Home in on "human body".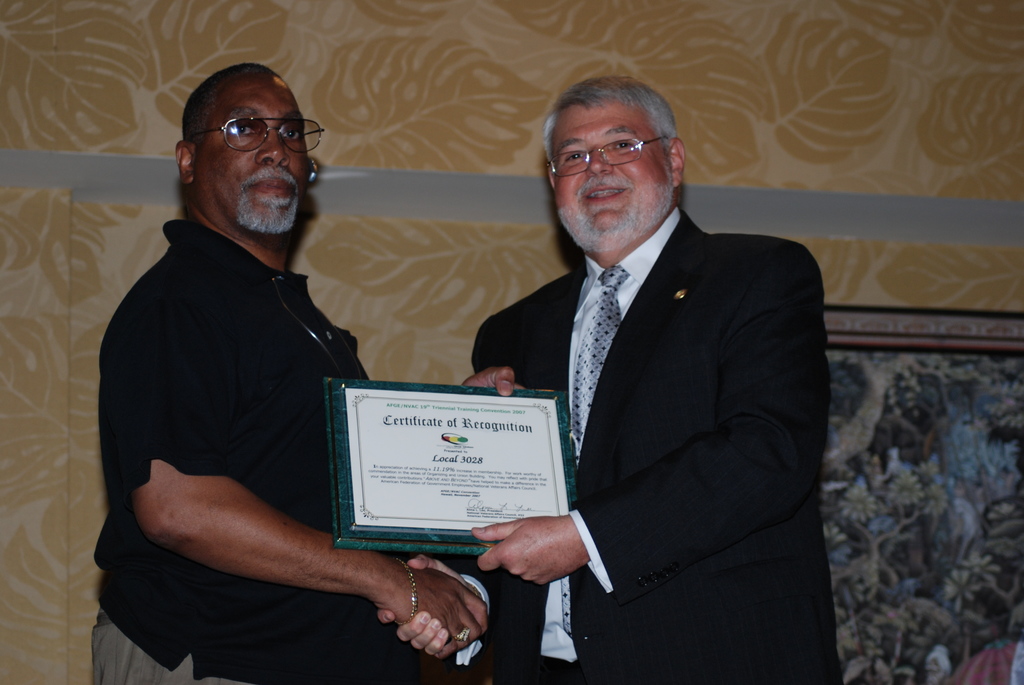
Homed in at select_region(449, 210, 852, 684).
